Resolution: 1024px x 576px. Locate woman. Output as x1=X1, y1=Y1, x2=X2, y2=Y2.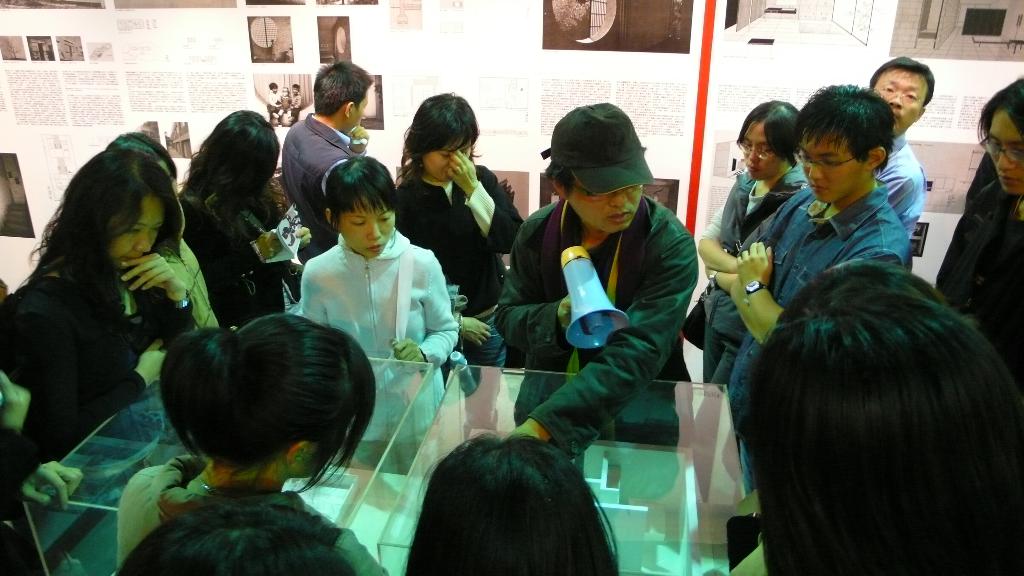
x1=0, y1=143, x2=202, y2=444.
